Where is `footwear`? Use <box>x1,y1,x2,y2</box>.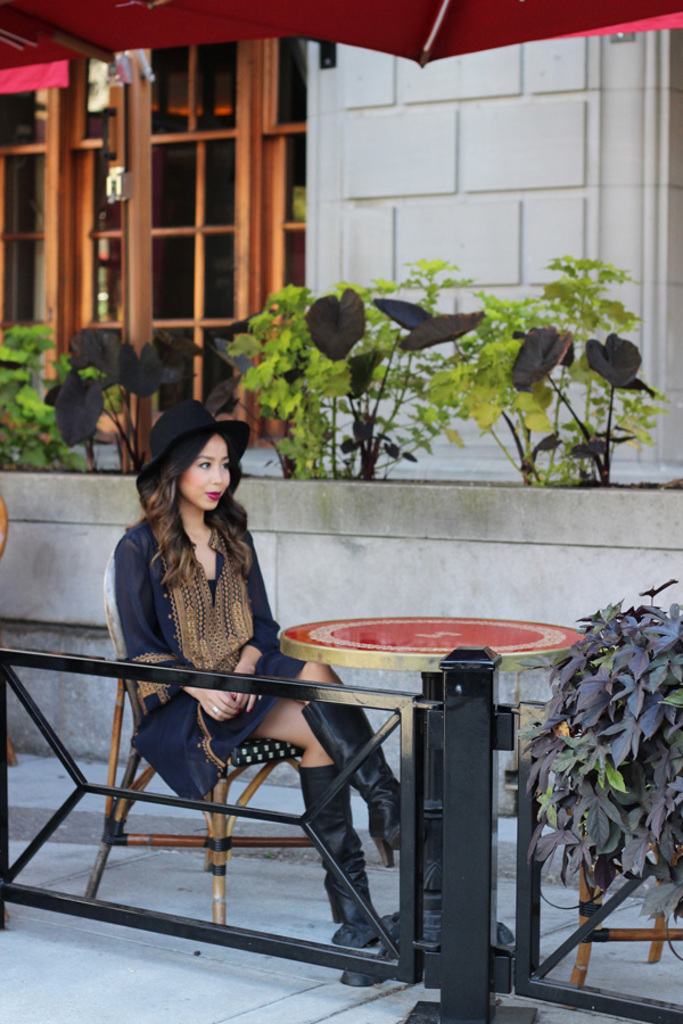
<box>303,763,380,931</box>.
